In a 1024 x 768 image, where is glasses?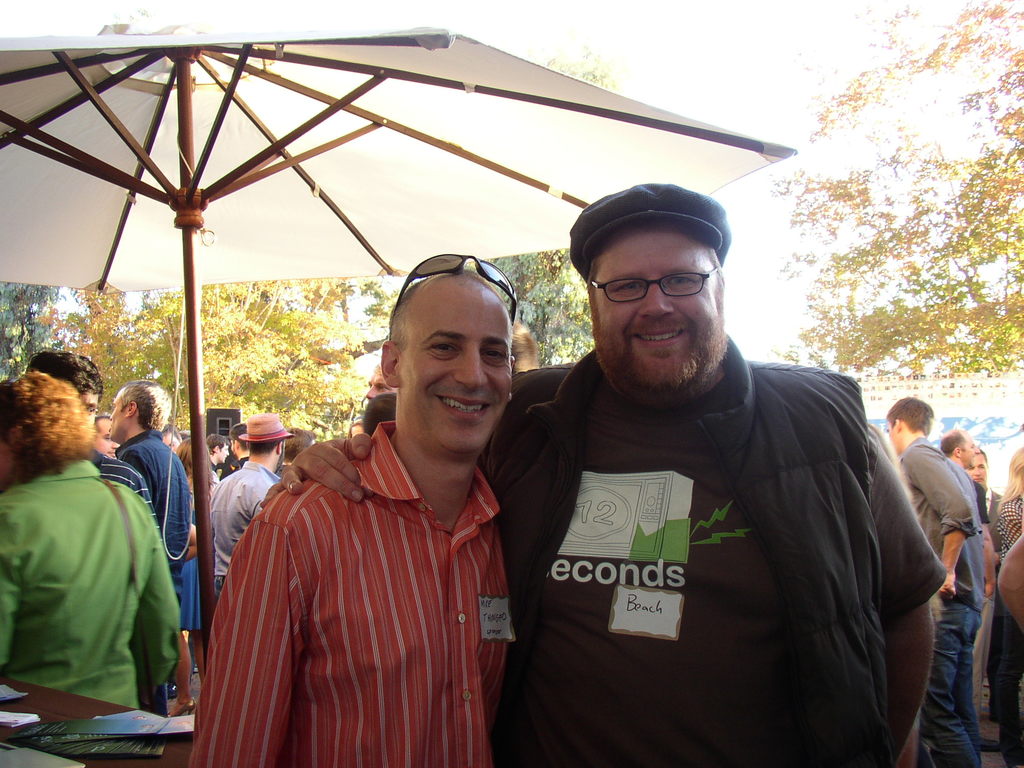
382, 250, 527, 326.
